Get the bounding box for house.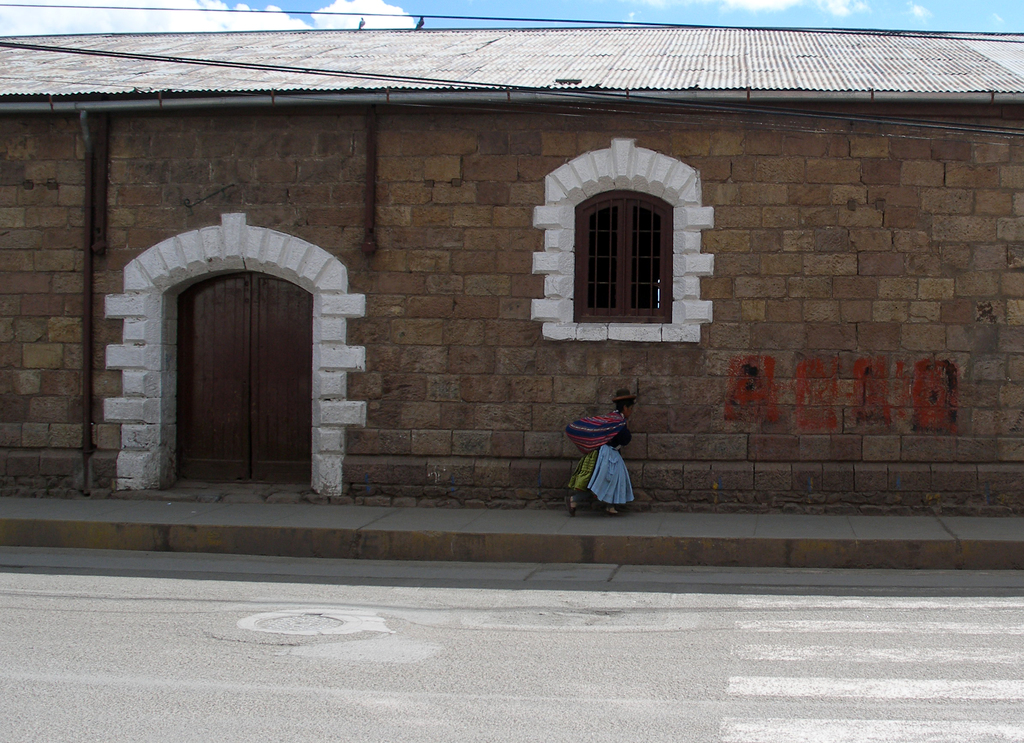
{"x1": 36, "y1": 45, "x2": 852, "y2": 549}.
